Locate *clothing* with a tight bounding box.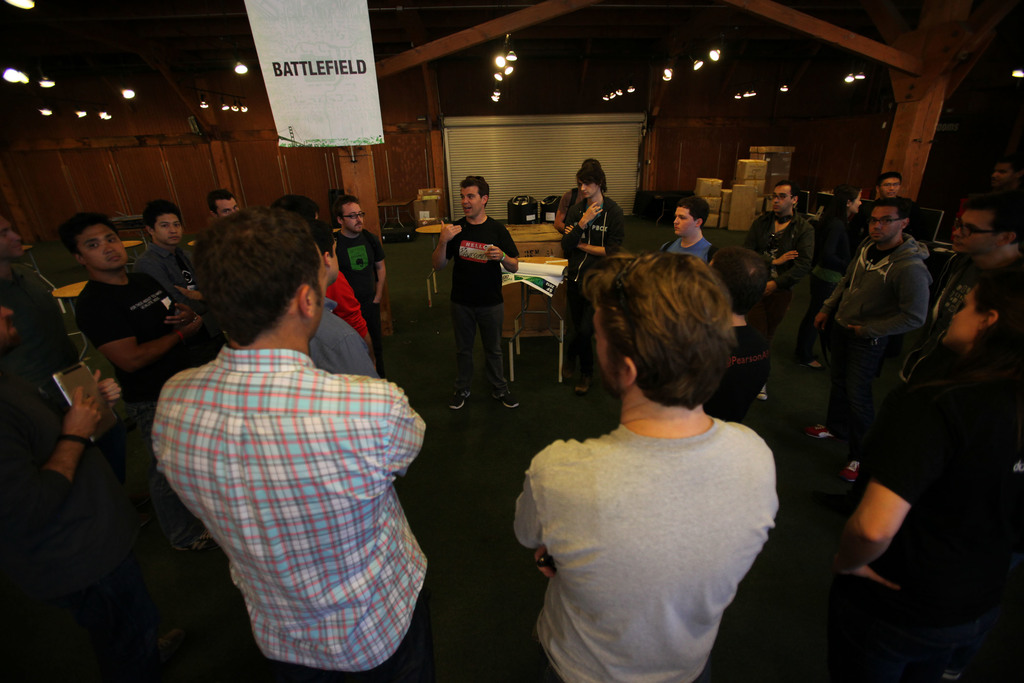
[left=813, top=204, right=860, bottom=300].
